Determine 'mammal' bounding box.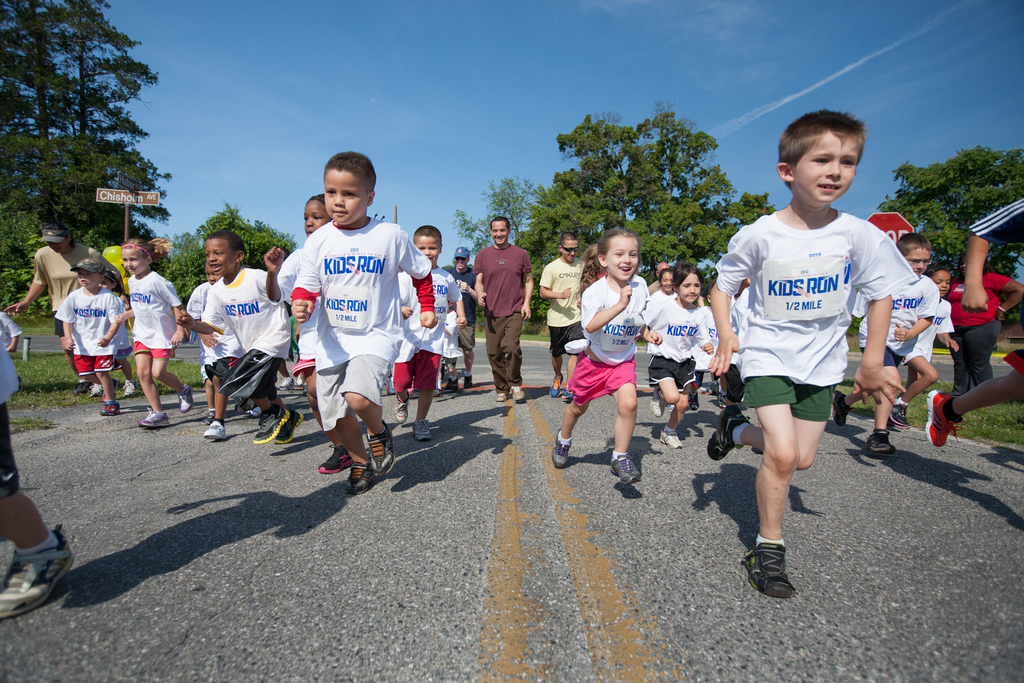
Determined: 4:226:124:398.
